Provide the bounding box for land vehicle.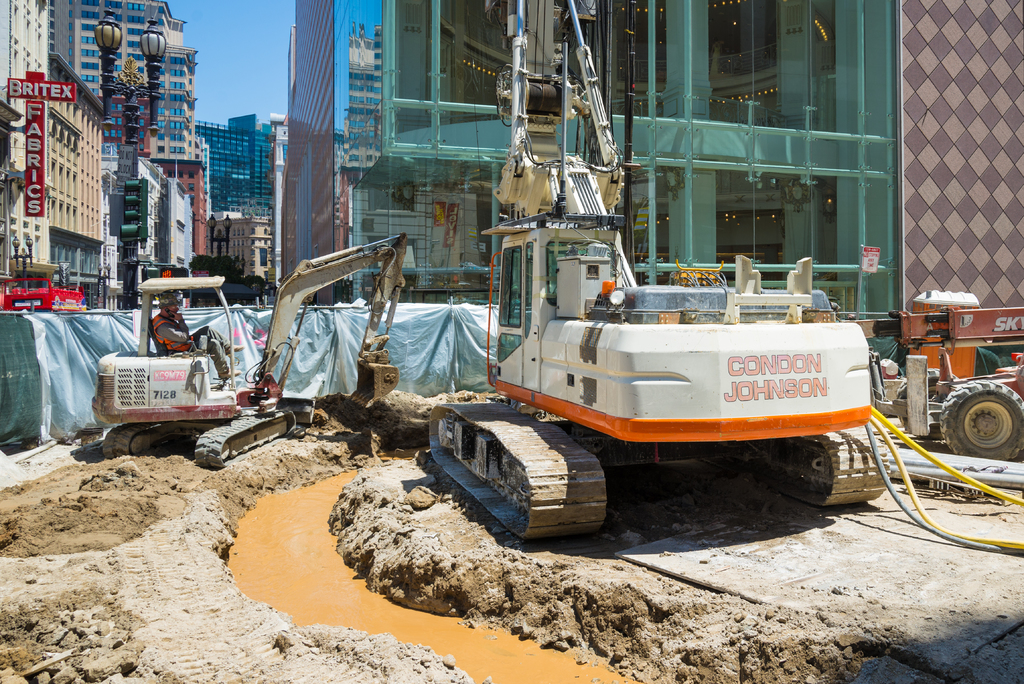
[x1=1, y1=273, x2=88, y2=314].
